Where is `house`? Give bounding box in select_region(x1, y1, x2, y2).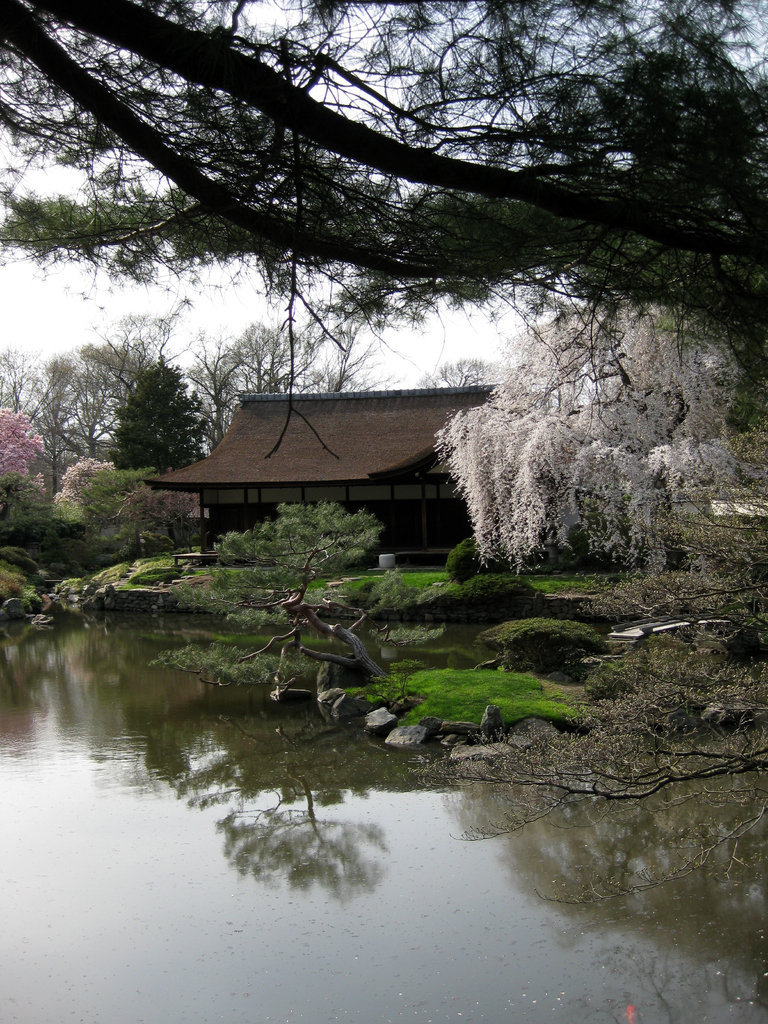
select_region(141, 390, 511, 567).
